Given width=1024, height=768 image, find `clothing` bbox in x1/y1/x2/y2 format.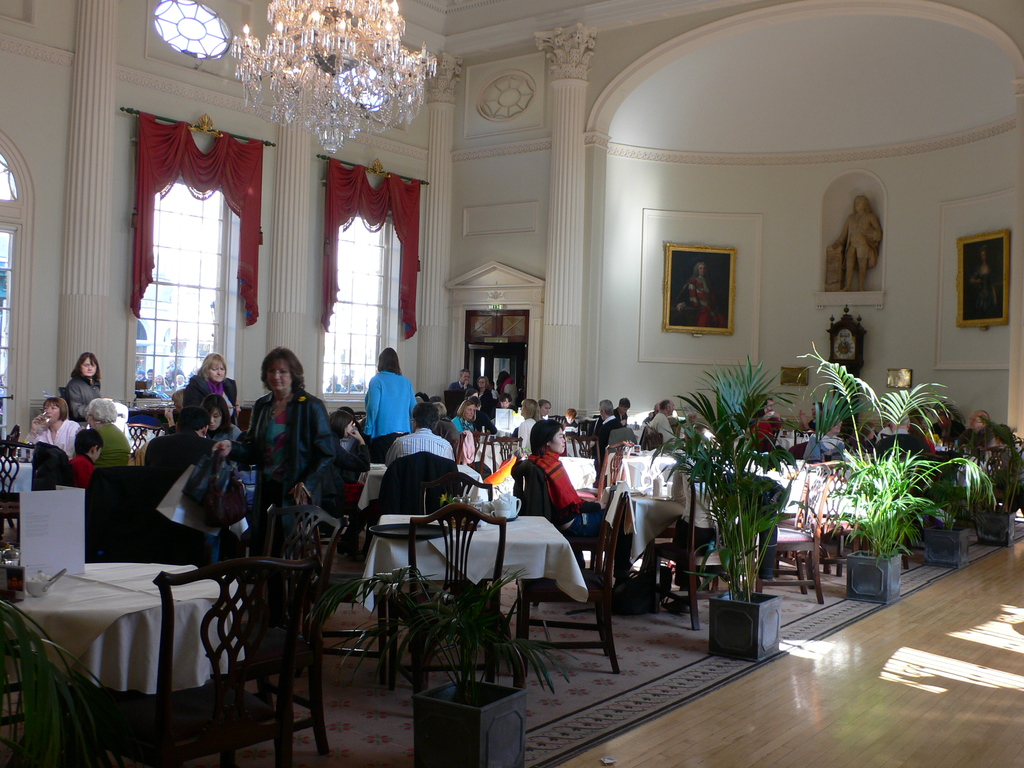
92/424/130/465.
